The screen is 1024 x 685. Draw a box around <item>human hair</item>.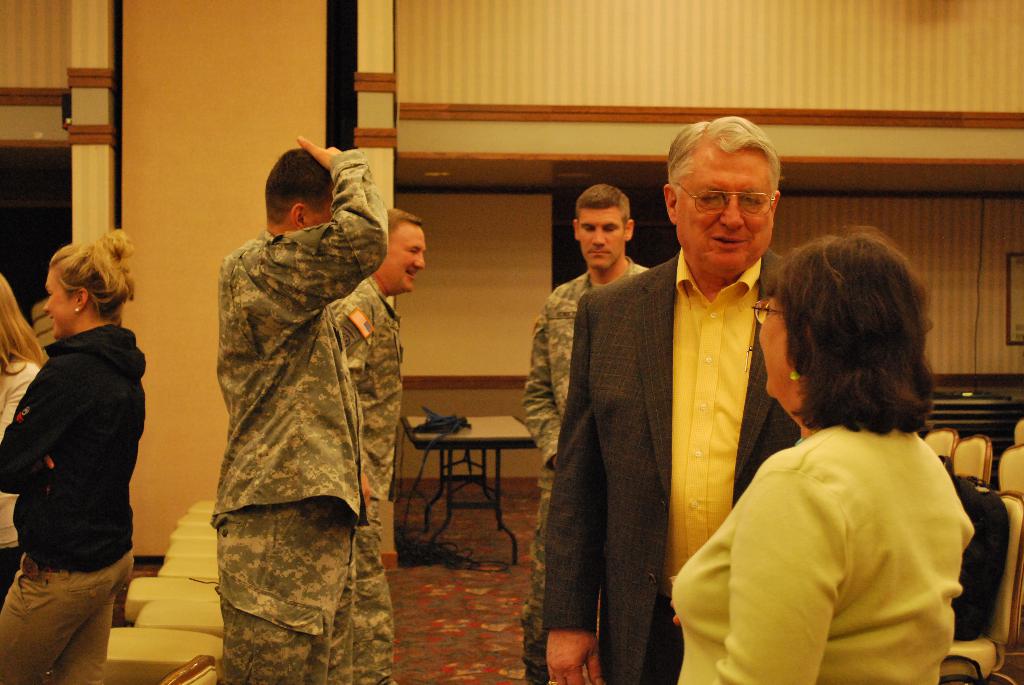
44 228 134 327.
